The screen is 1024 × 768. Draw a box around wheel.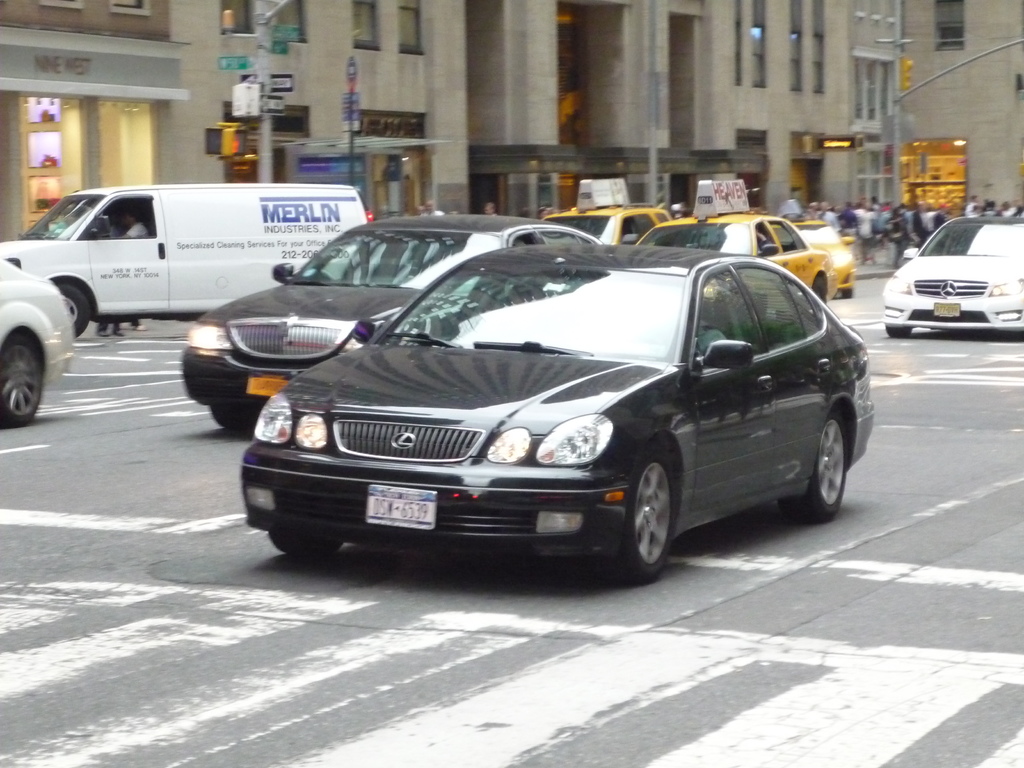
[x1=786, y1=401, x2=848, y2=523].
